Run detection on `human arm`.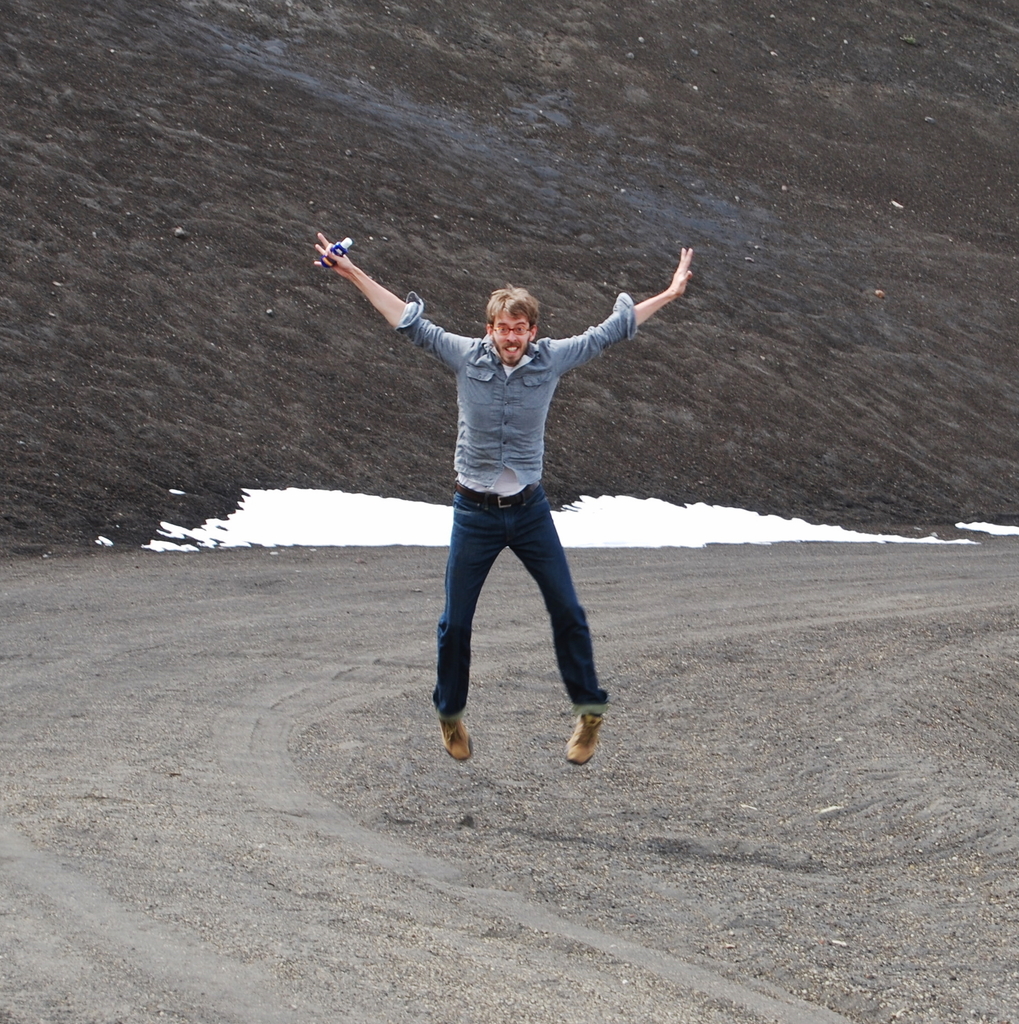
Result: [left=535, top=239, right=698, bottom=380].
